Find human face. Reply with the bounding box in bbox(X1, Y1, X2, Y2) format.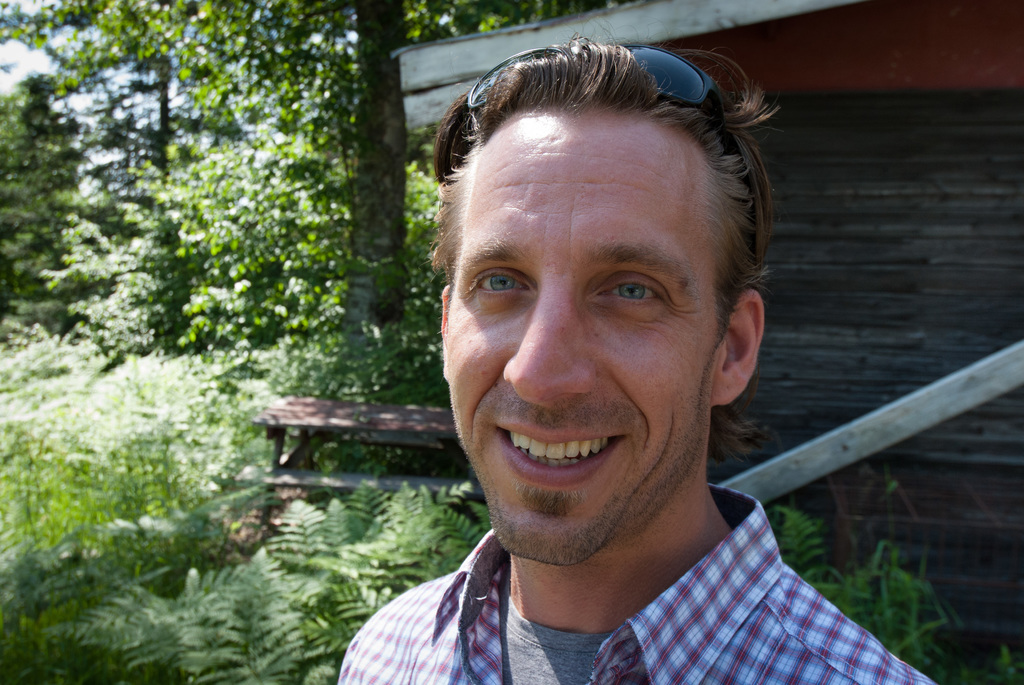
bbox(444, 110, 731, 567).
